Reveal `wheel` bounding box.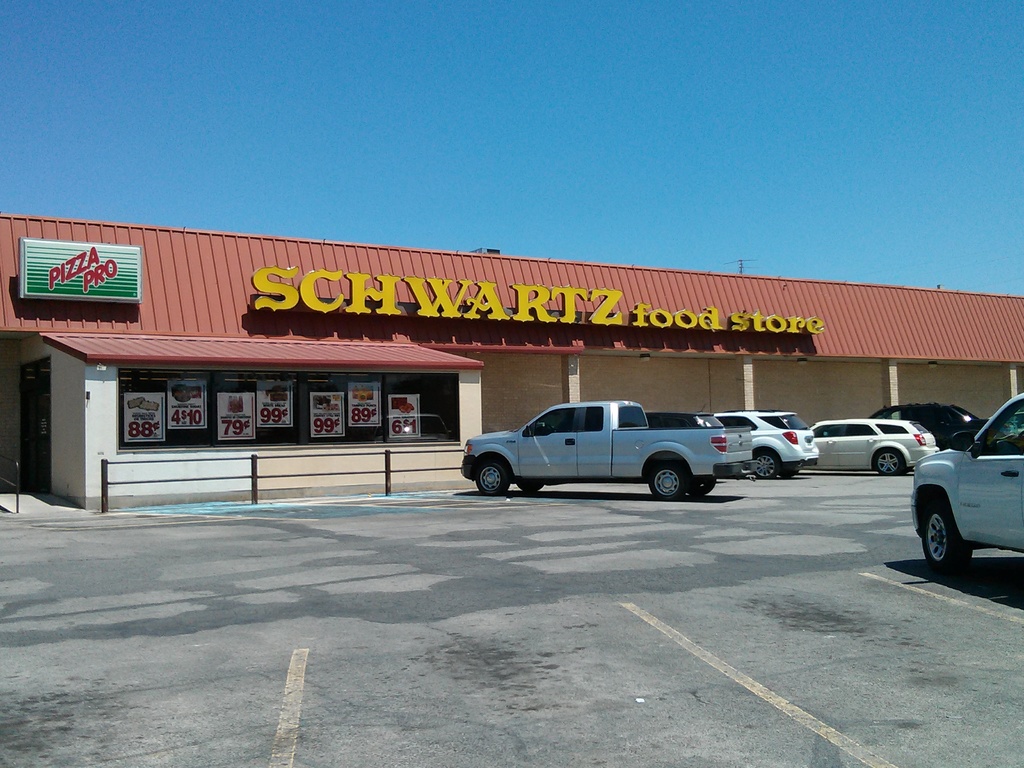
Revealed: left=471, top=452, right=516, bottom=497.
